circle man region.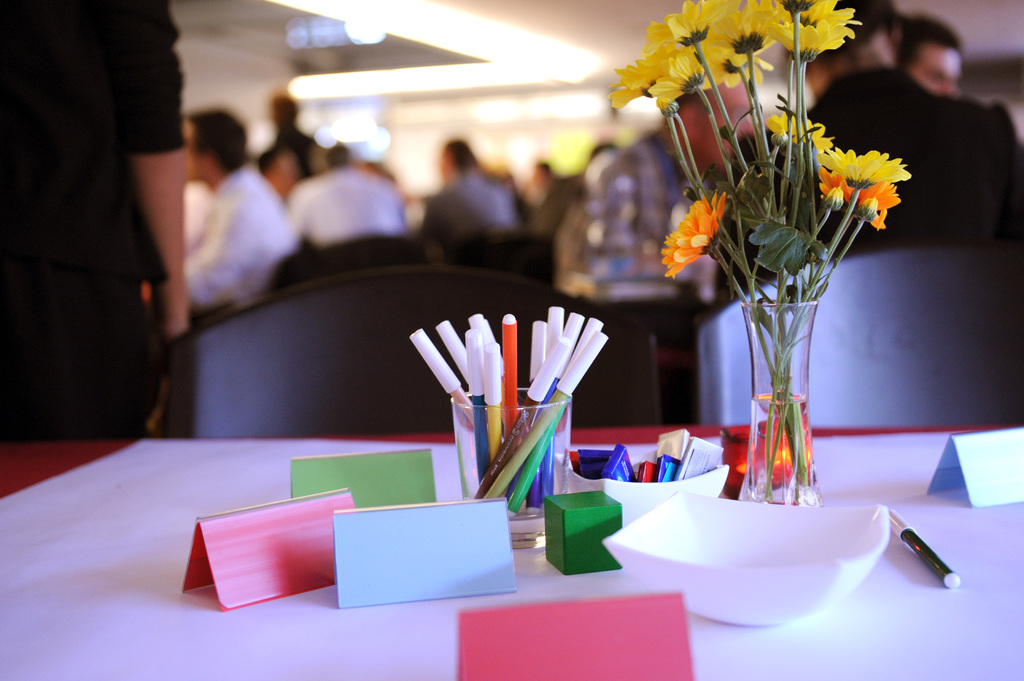
Region: <box>582,67,753,293</box>.
